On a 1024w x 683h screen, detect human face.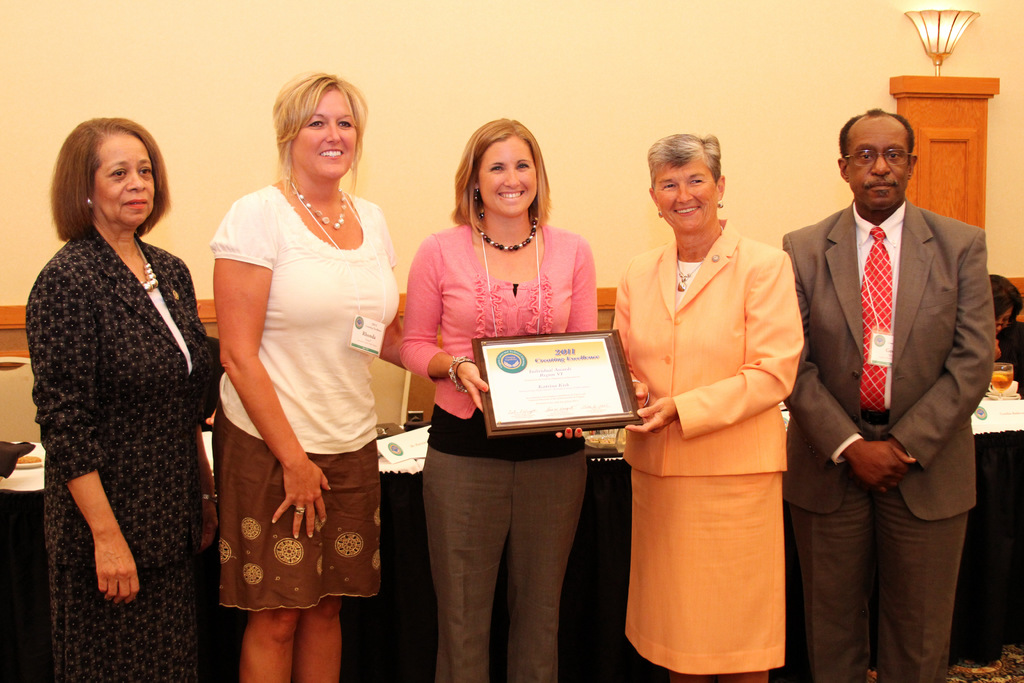
region(844, 127, 911, 212).
